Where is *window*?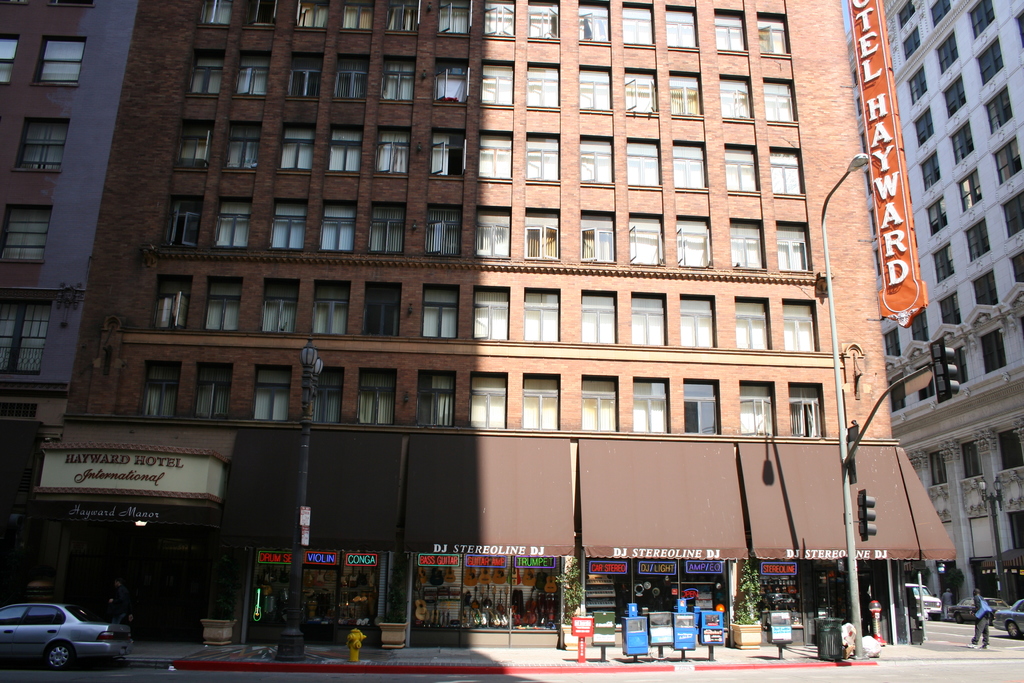
[989, 84, 1013, 131].
